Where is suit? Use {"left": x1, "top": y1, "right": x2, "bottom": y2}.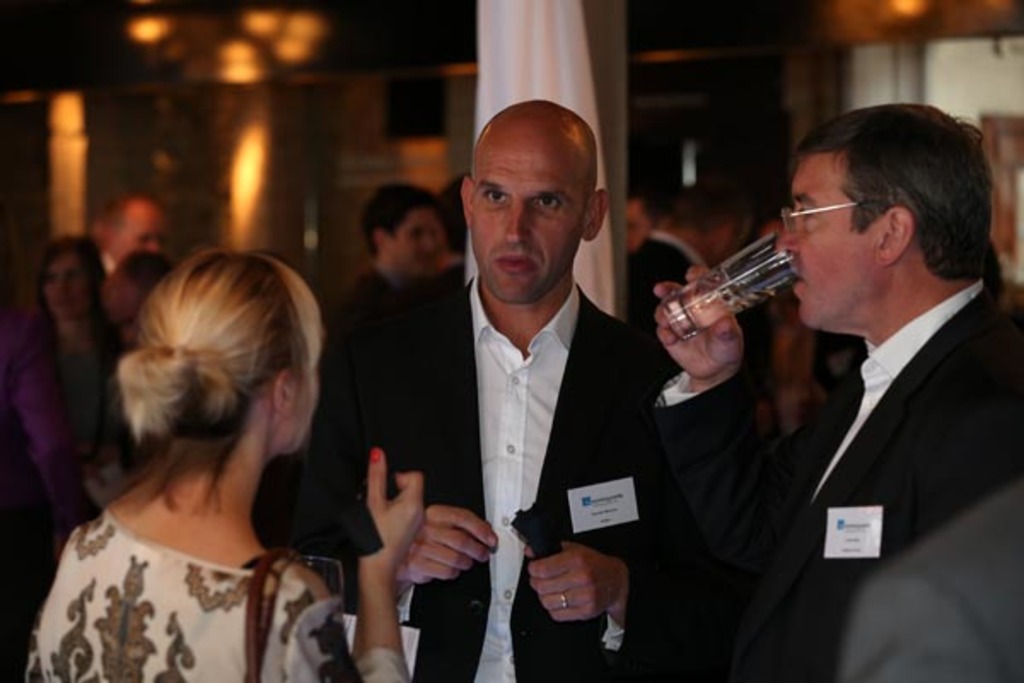
{"left": 643, "top": 270, "right": 1022, "bottom": 681}.
